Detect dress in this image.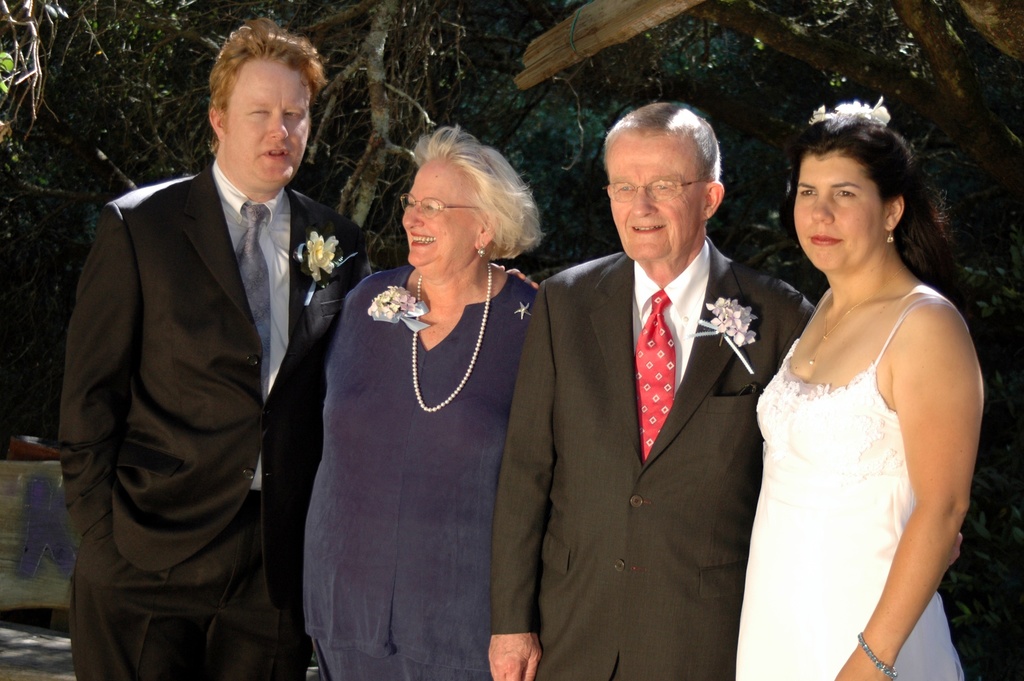
Detection: locate(736, 298, 960, 680).
